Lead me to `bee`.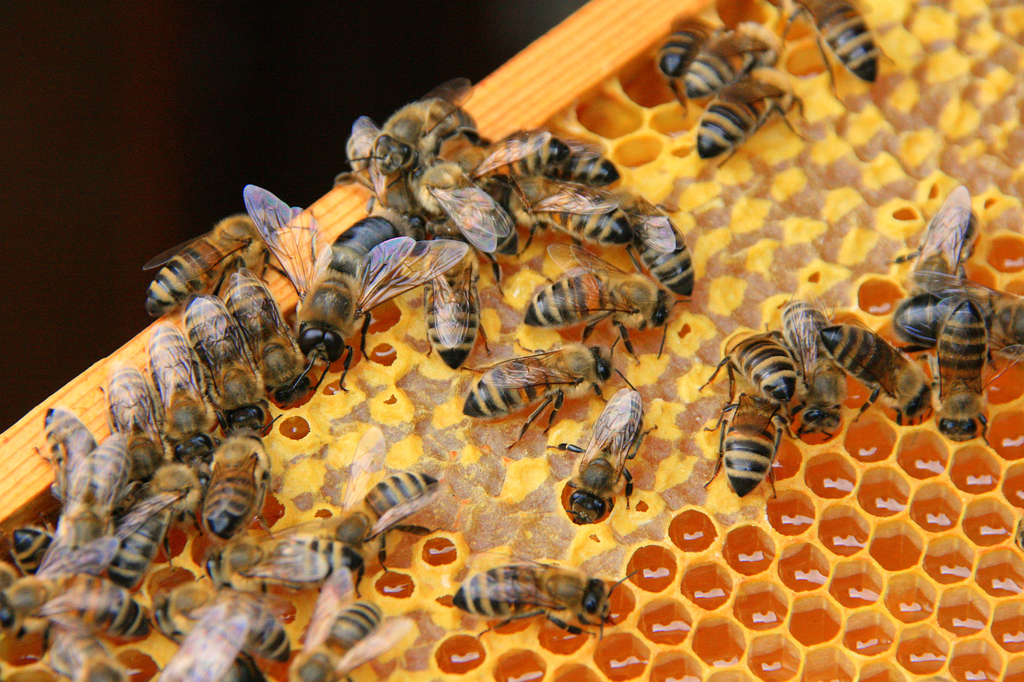
Lead to 137,206,248,323.
